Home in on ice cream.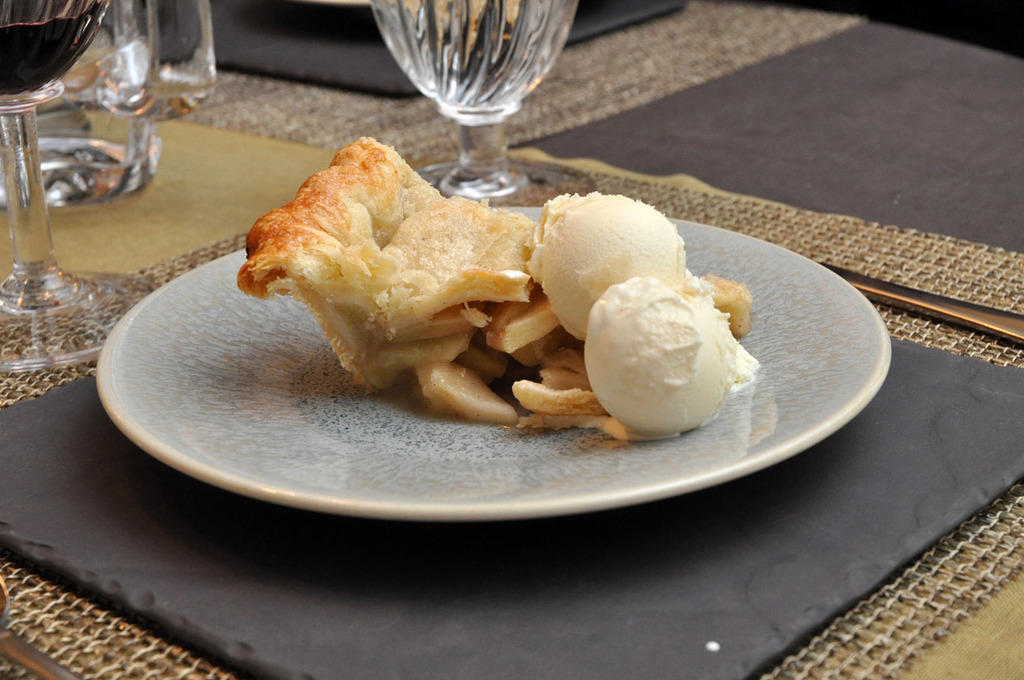
Homed in at BBox(575, 272, 765, 445).
